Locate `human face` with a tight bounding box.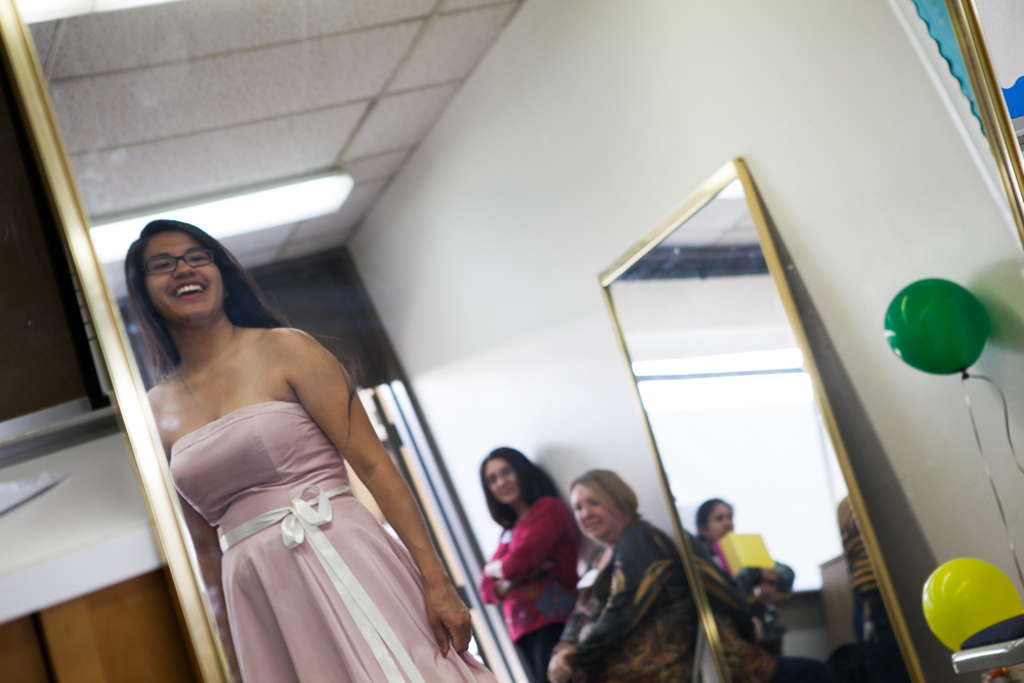
(left=487, top=458, right=514, bottom=501).
